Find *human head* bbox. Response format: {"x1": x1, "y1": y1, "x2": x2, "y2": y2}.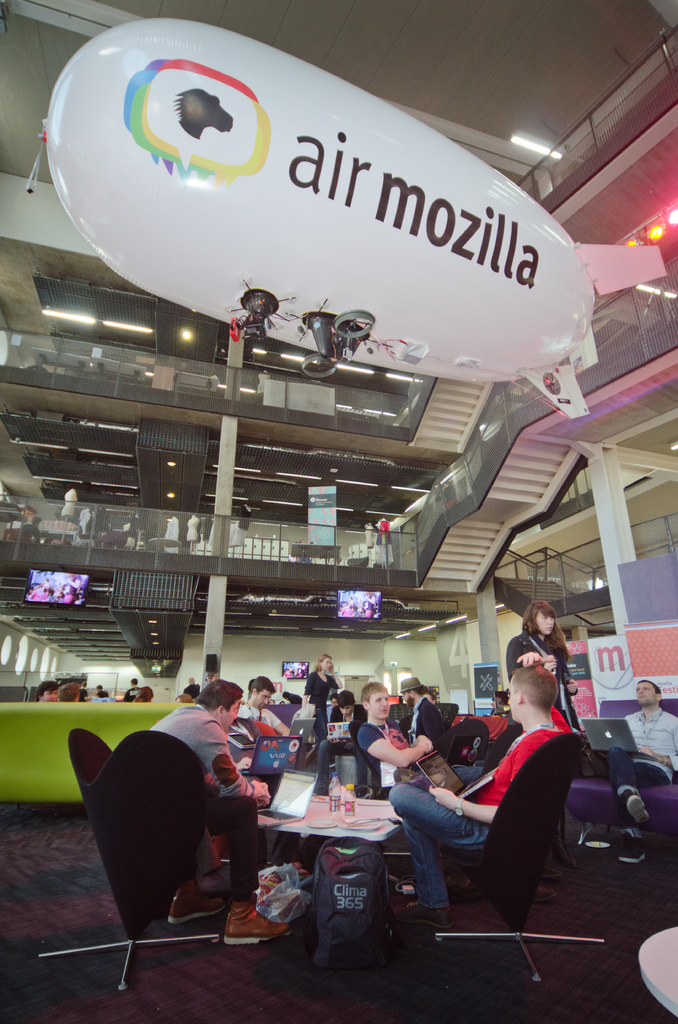
{"x1": 136, "y1": 684, "x2": 153, "y2": 703}.
